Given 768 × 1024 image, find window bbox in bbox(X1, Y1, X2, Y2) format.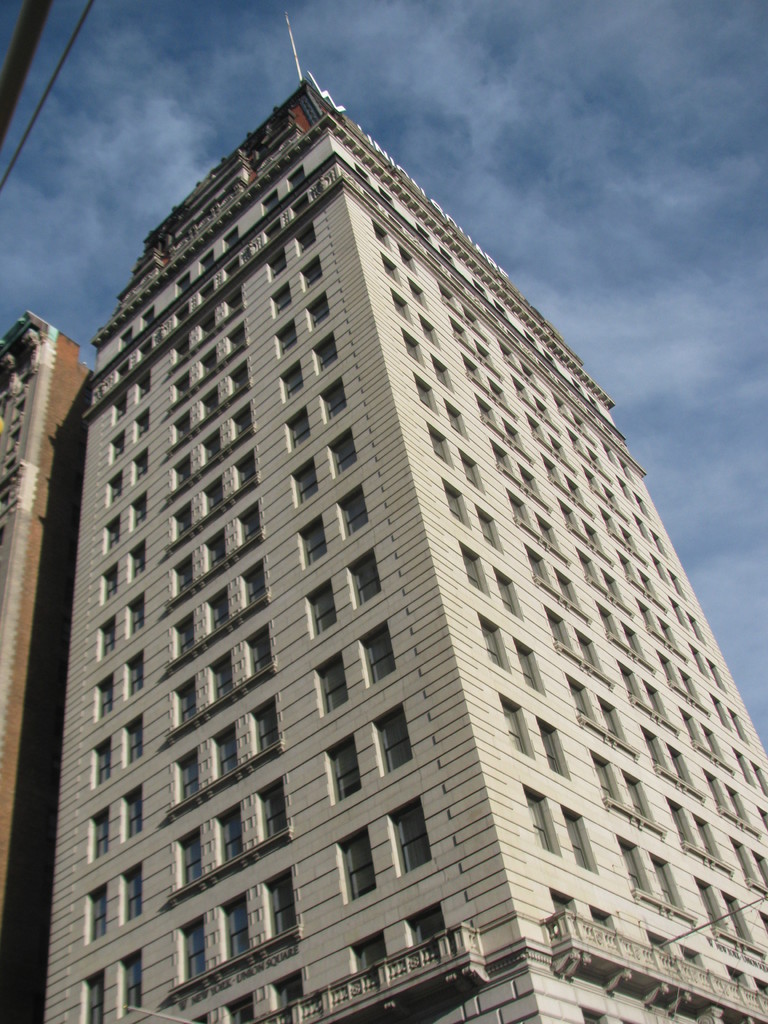
bbox(672, 597, 686, 627).
